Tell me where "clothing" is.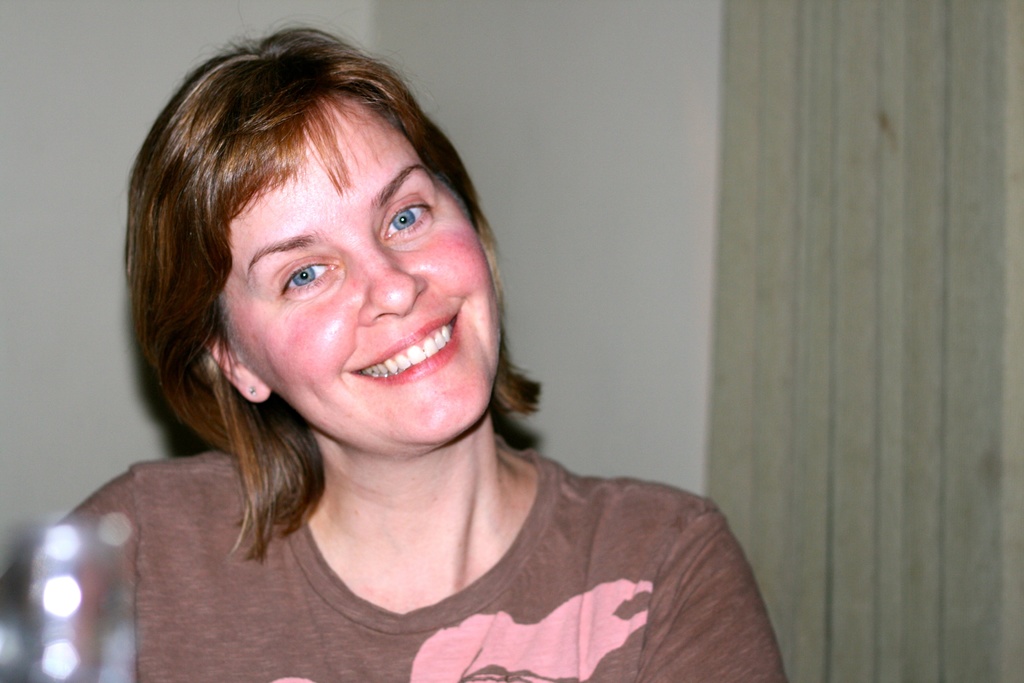
"clothing" is at rect(141, 408, 796, 673).
